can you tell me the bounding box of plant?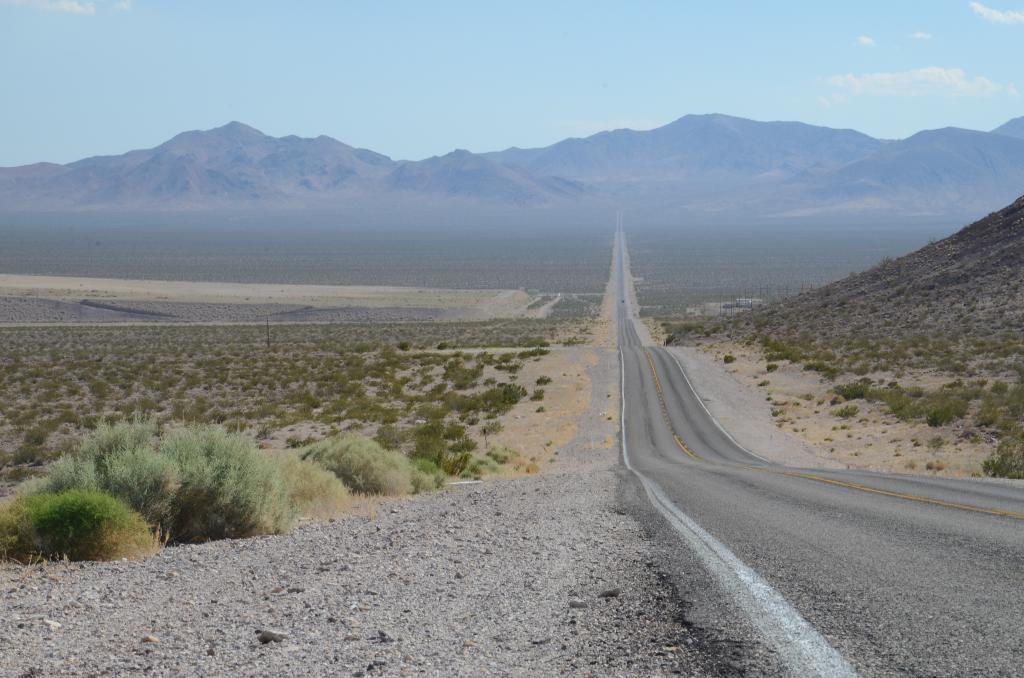
(309,429,428,503).
